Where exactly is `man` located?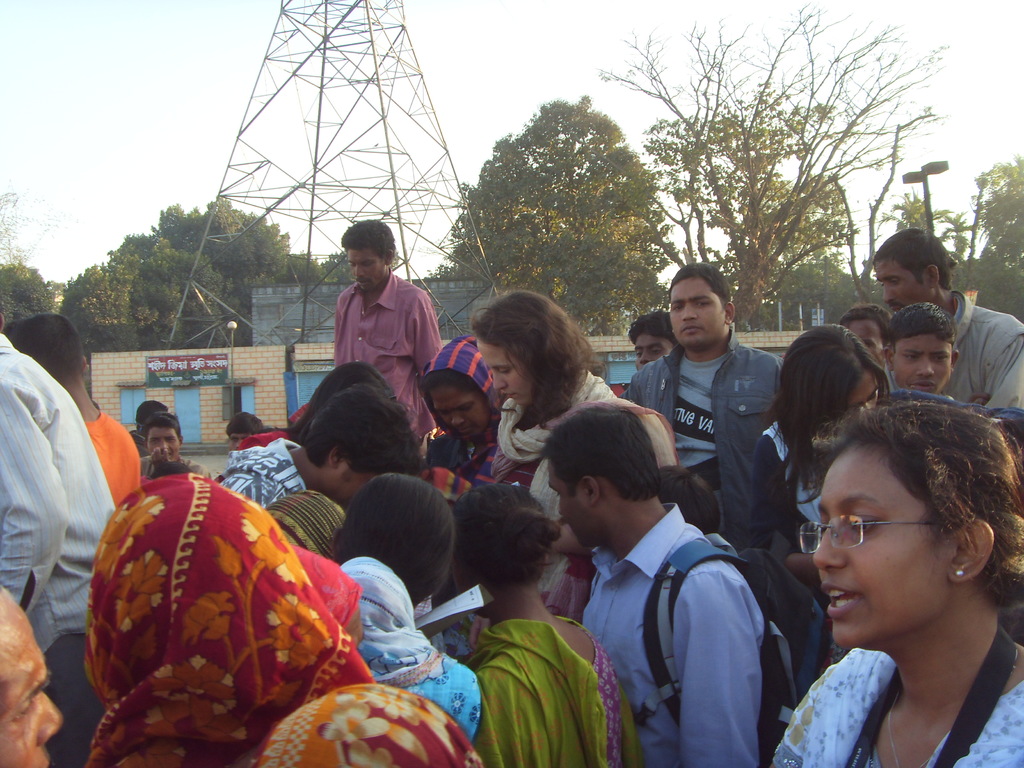
Its bounding box is (622,260,787,545).
